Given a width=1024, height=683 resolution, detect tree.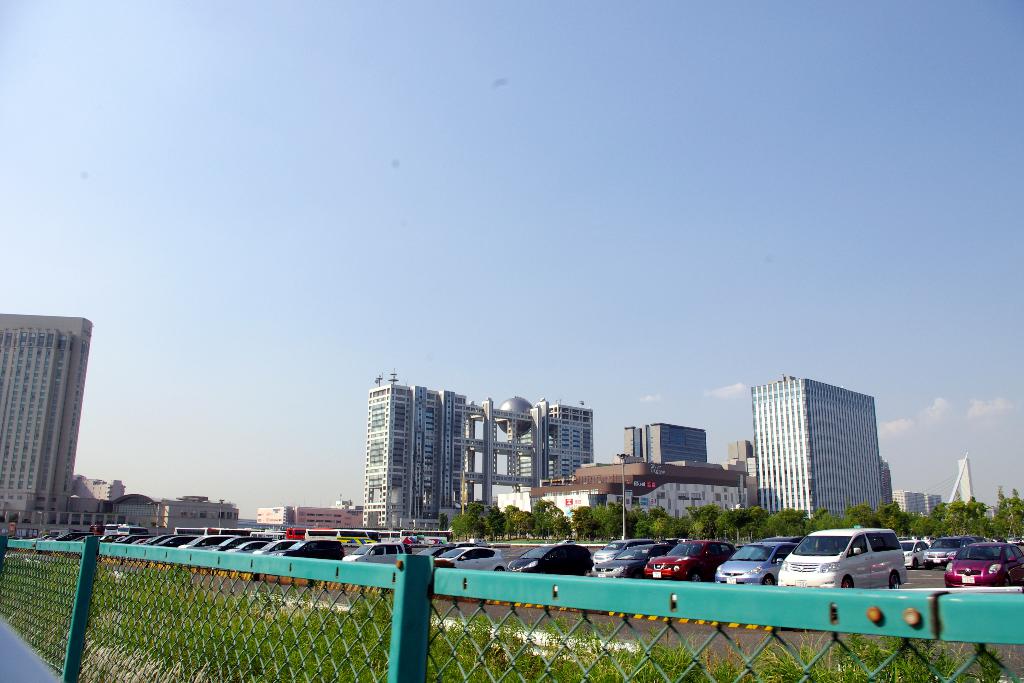
bbox=[769, 500, 800, 538].
